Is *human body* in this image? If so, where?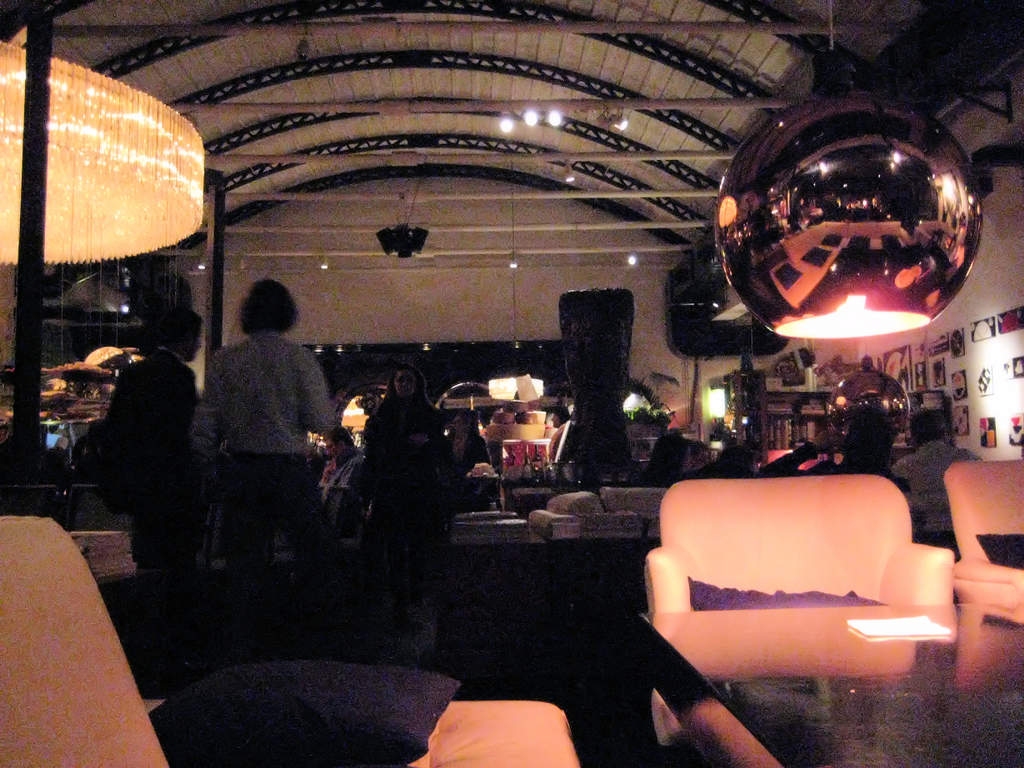
Yes, at {"left": 187, "top": 282, "right": 331, "bottom": 593}.
